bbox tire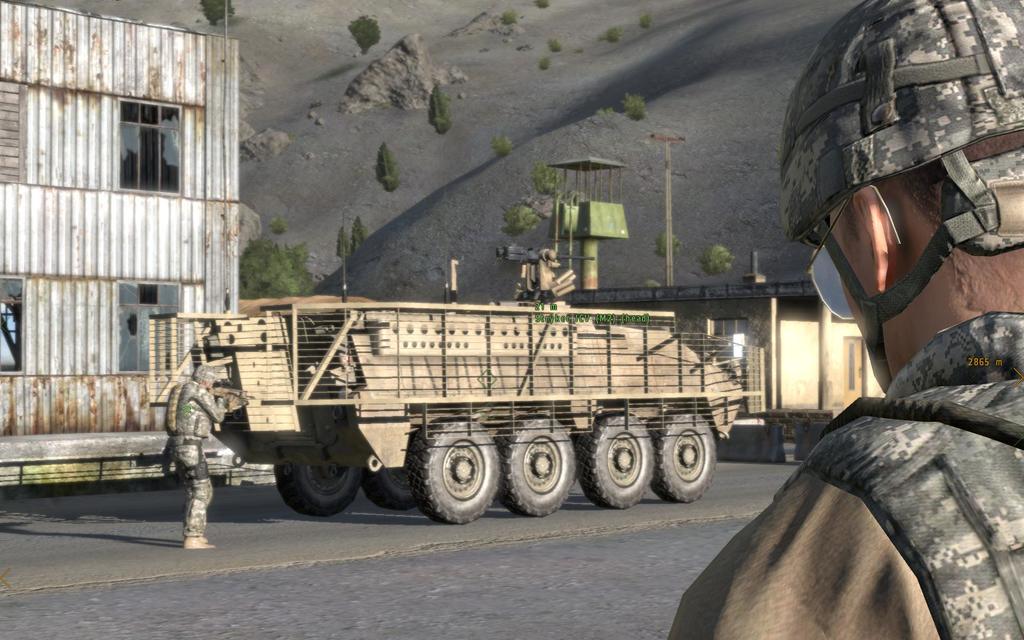
[left=507, top=417, right=579, bottom=520]
